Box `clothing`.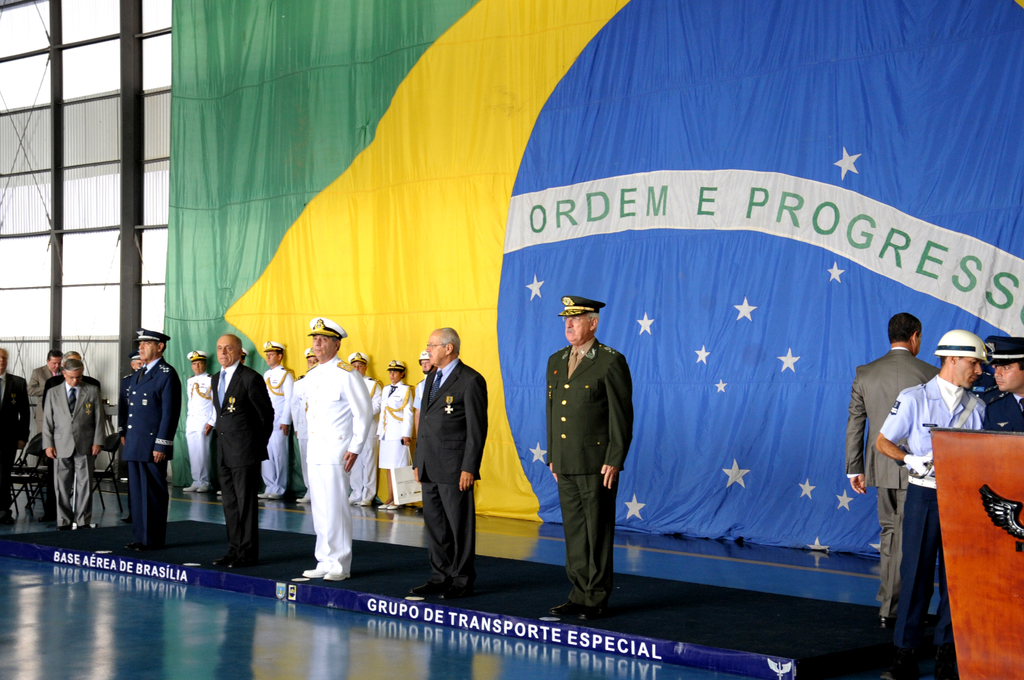
bbox=(25, 366, 65, 444).
